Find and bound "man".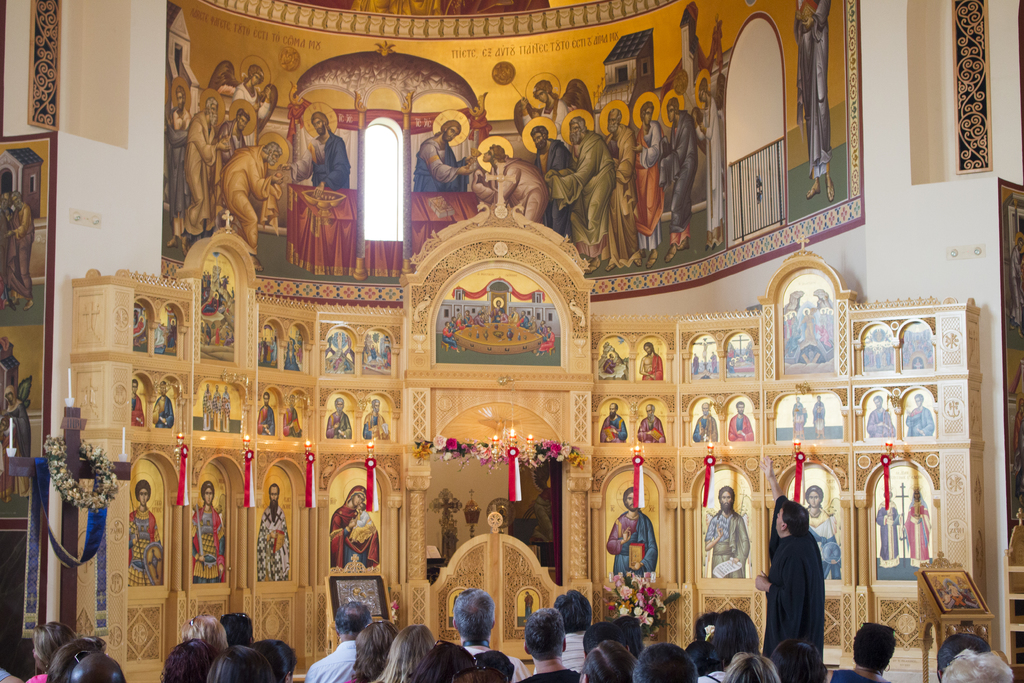
Bound: 756 502 826 659.
